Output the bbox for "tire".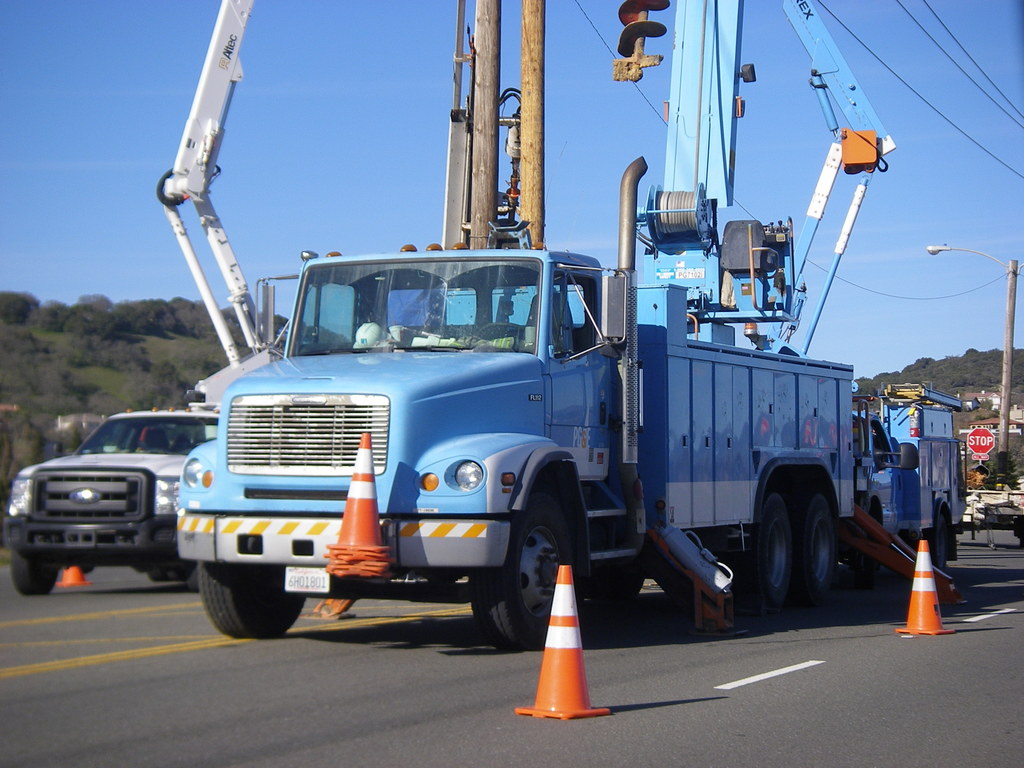
box=[454, 486, 583, 652].
